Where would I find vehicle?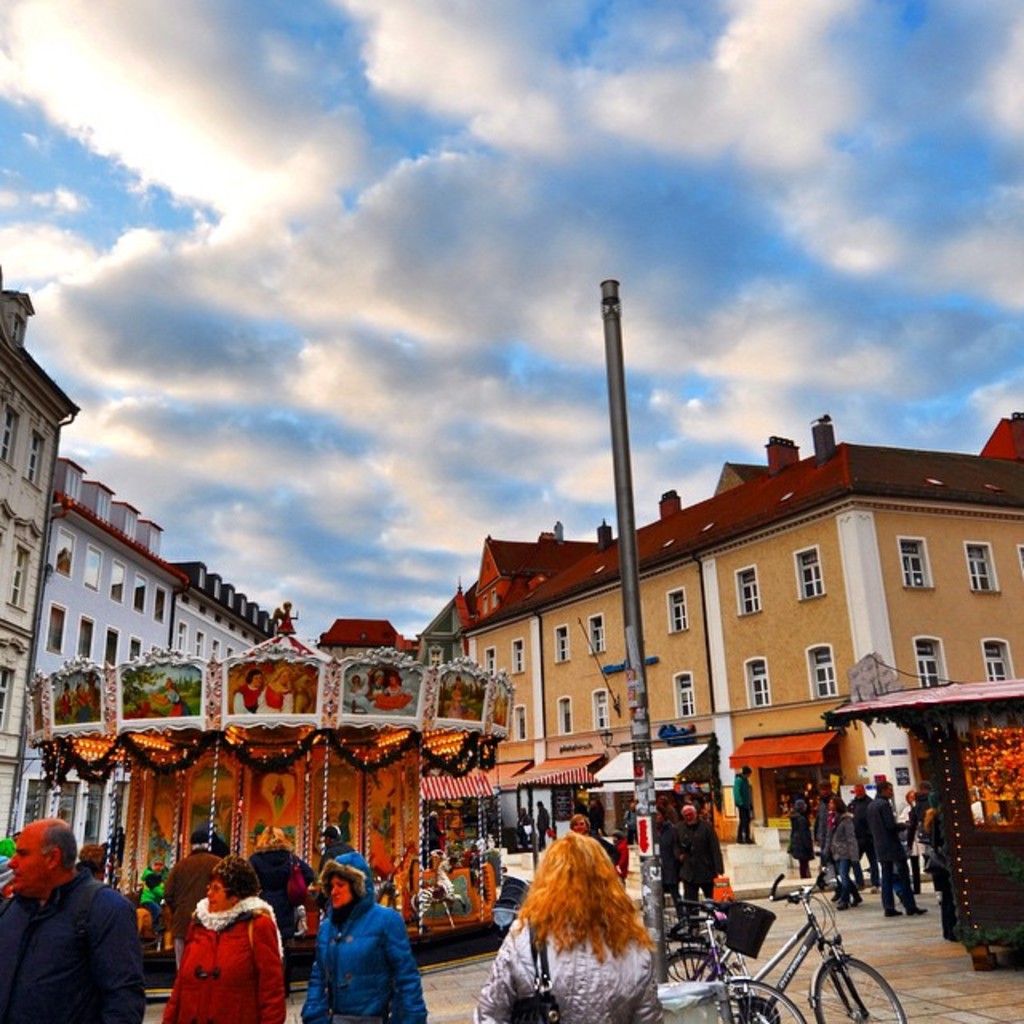
At x1=648, y1=907, x2=814, y2=1022.
